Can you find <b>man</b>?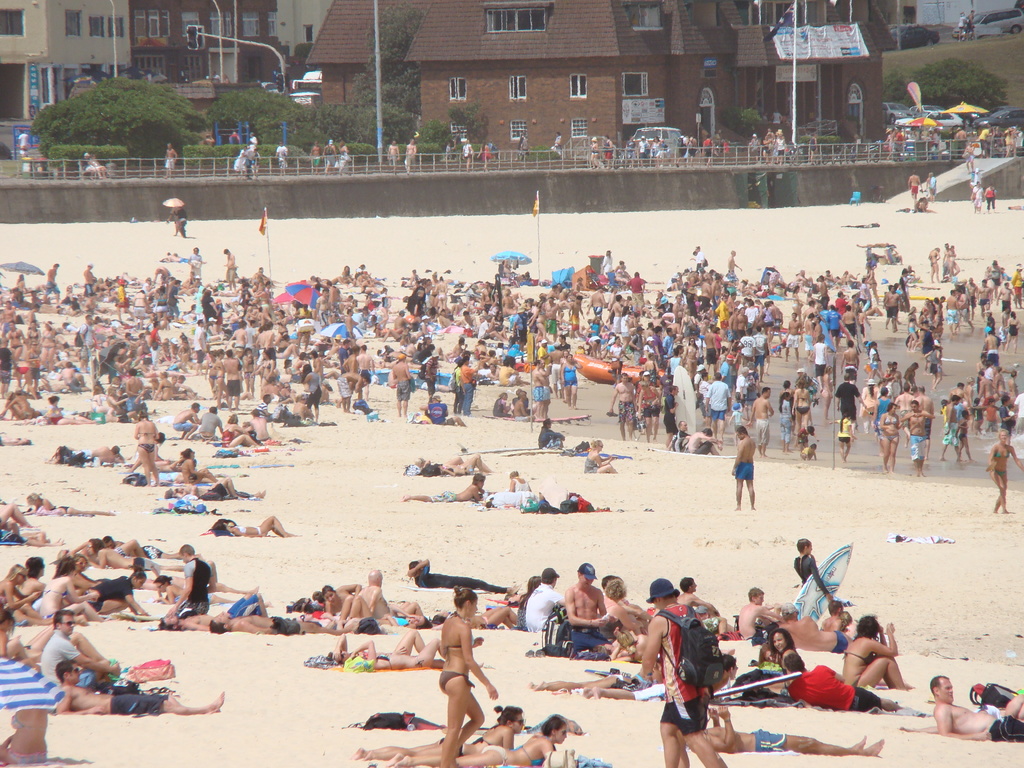
Yes, bounding box: Rect(532, 355, 543, 422).
